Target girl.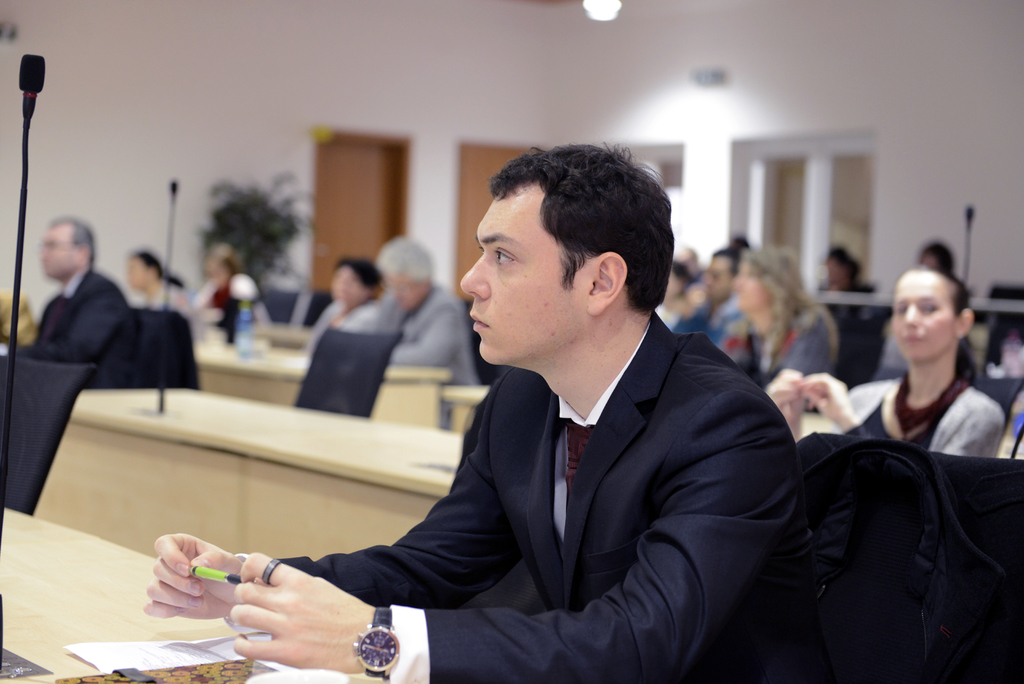
Target region: bbox=(767, 265, 1009, 461).
